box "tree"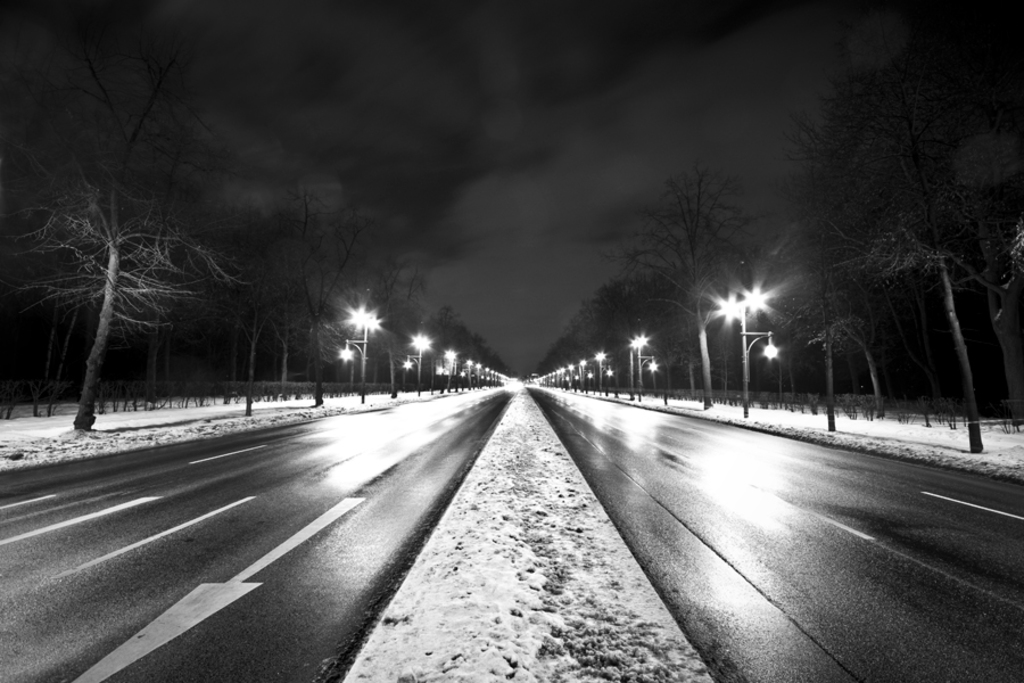
bbox=(770, 219, 907, 417)
